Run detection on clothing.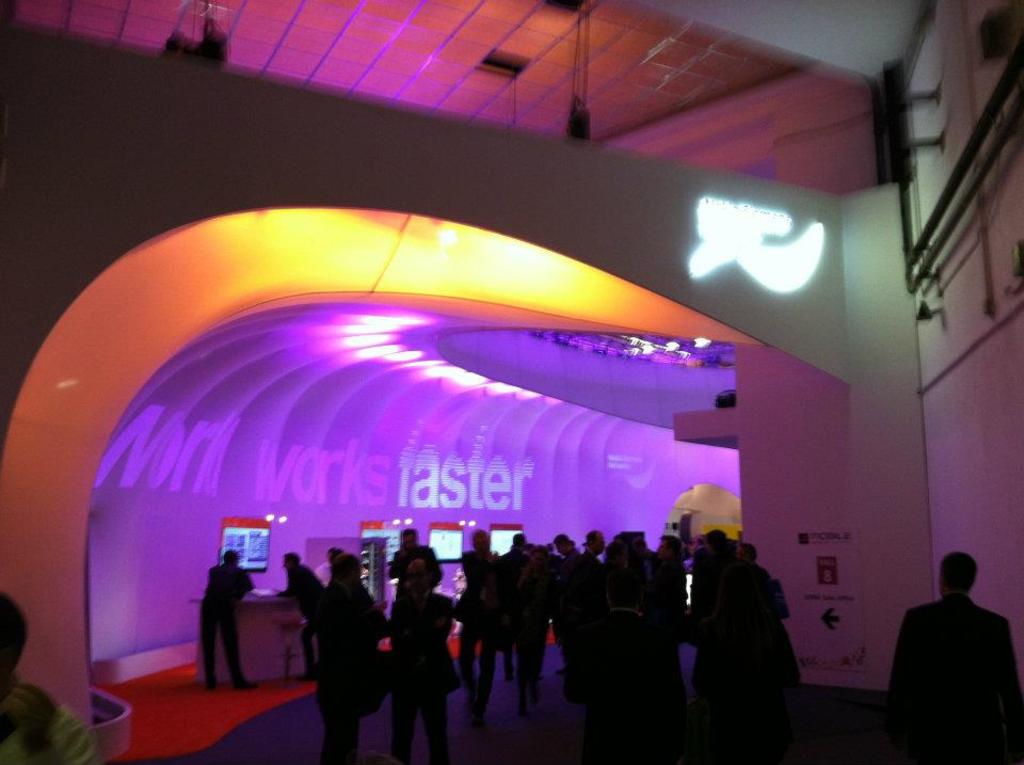
Result: {"x1": 1, "y1": 676, "x2": 110, "y2": 764}.
